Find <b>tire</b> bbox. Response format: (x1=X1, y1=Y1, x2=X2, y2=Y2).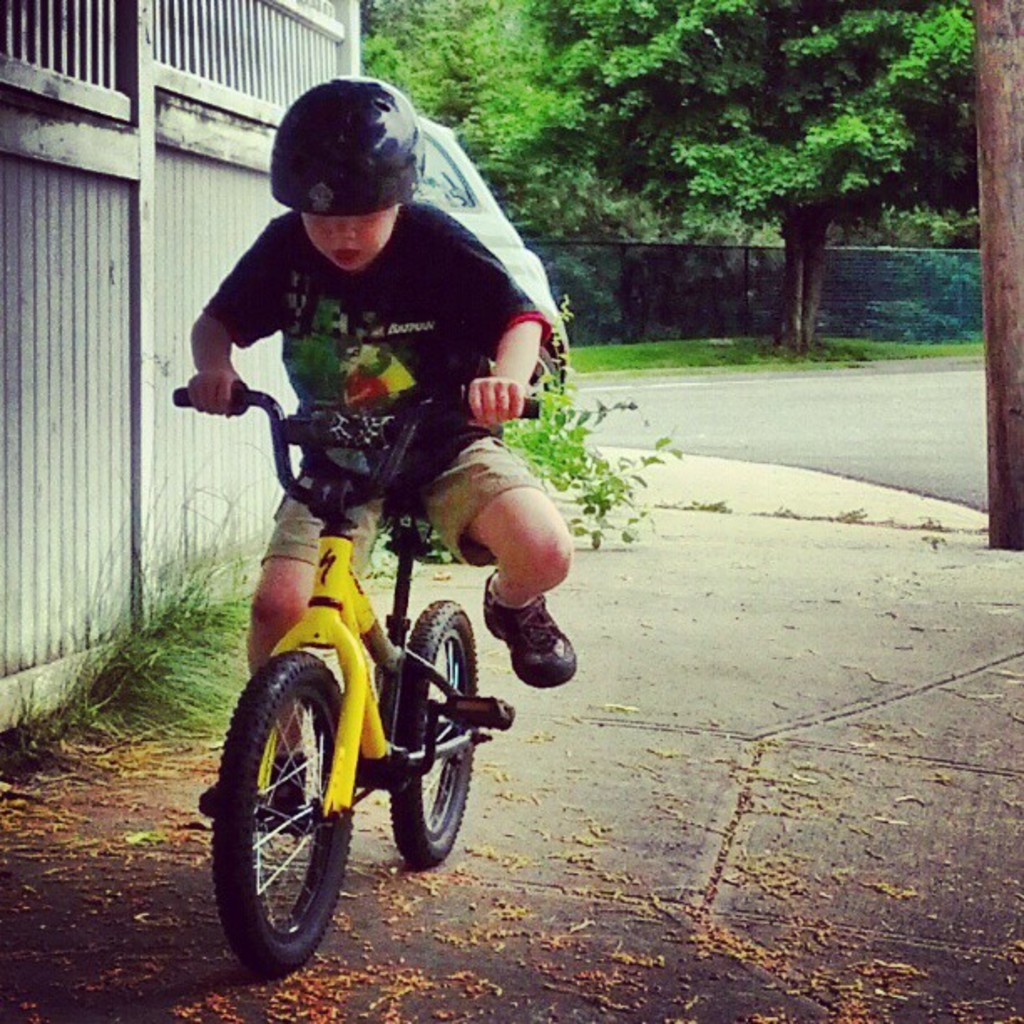
(x1=390, y1=599, x2=479, y2=863).
